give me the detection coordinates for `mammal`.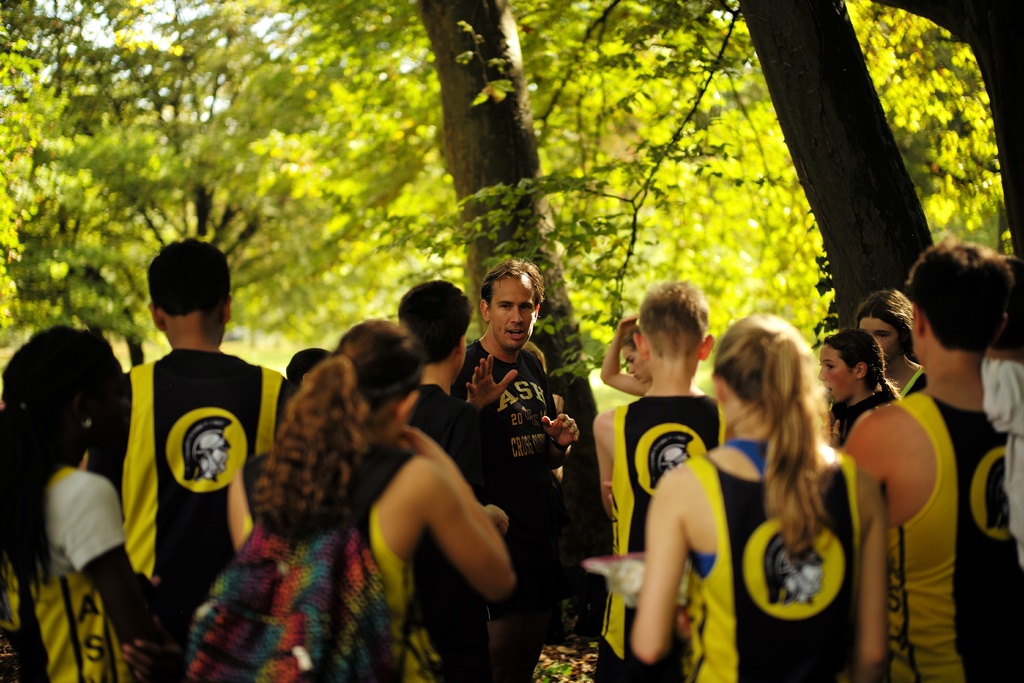
region(0, 318, 160, 682).
